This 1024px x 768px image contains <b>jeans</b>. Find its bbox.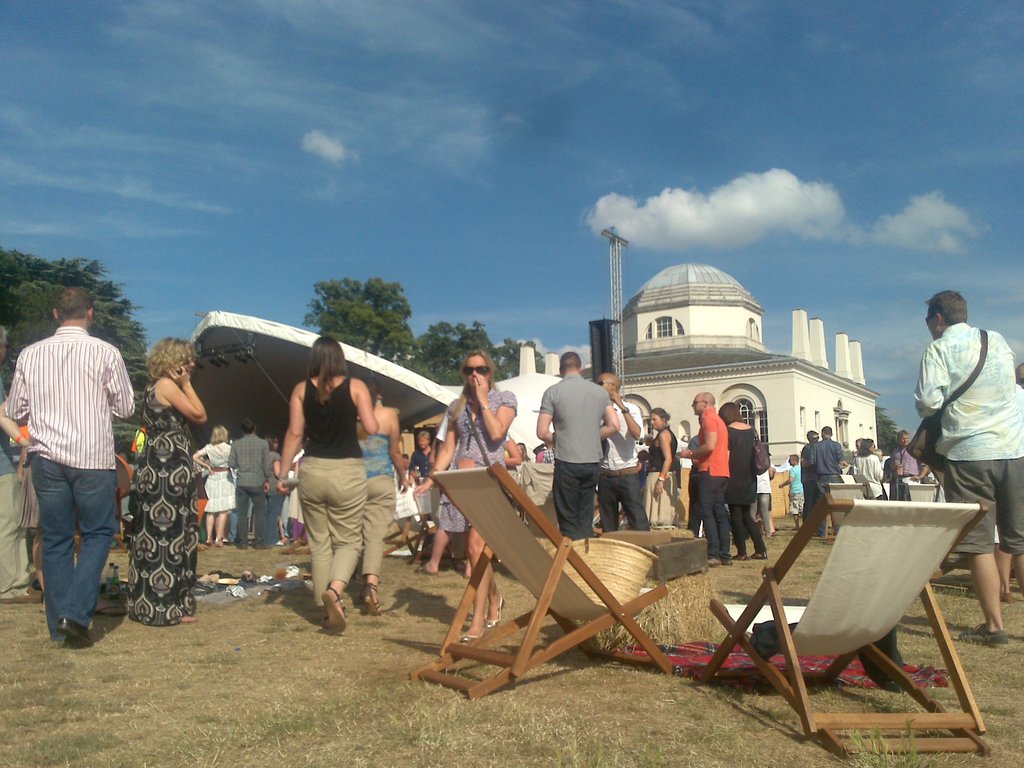
26, 456, 116, 651.
